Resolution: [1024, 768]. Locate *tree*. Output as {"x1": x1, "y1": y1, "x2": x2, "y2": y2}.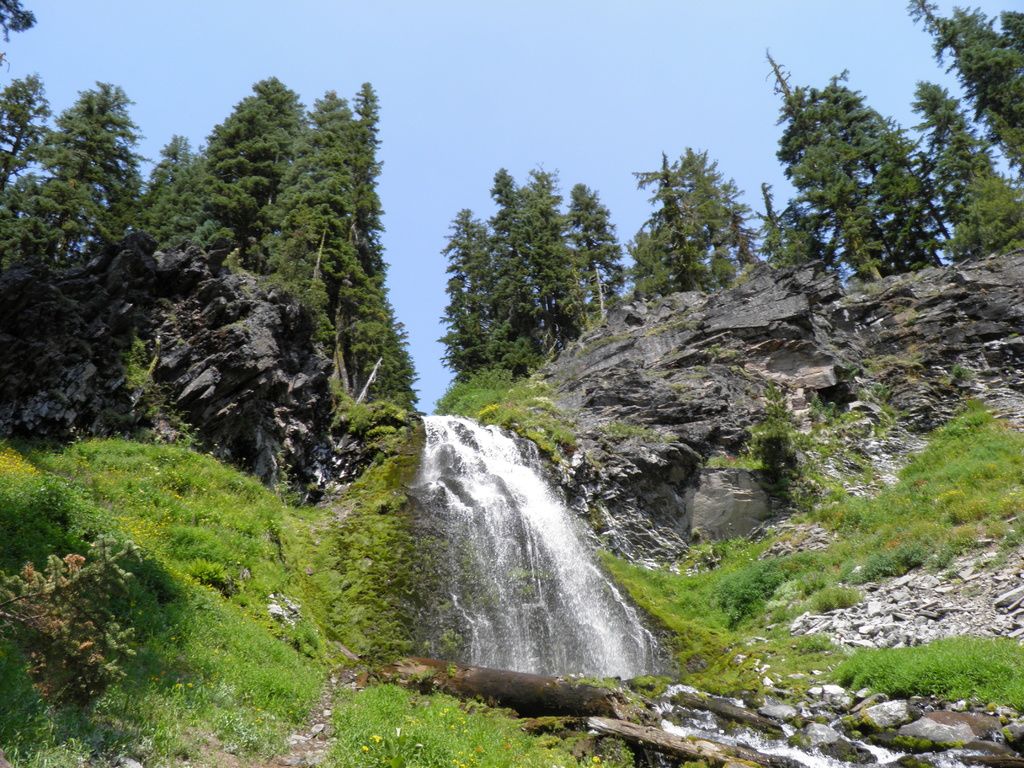
{"x1": 0, "y1": 0, "x2": 137, "y2": 442}.
